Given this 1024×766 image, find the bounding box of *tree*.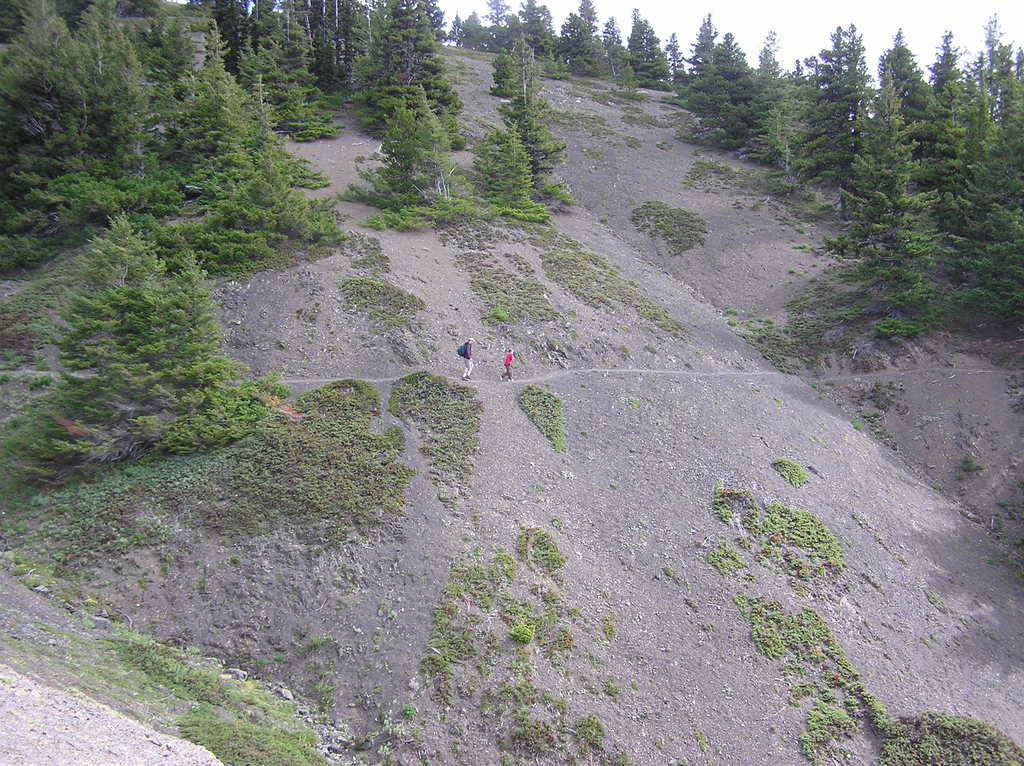
BBox(1, 207, 296, 484).
